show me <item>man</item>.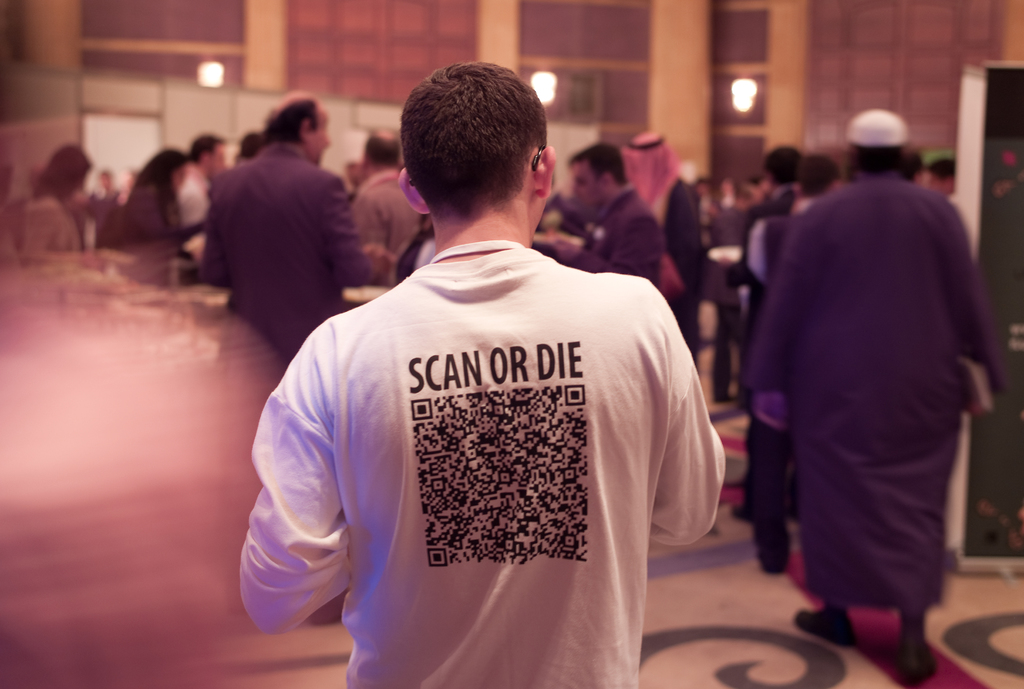
<item>man</item> is here: (350, 127, 420, 281).
